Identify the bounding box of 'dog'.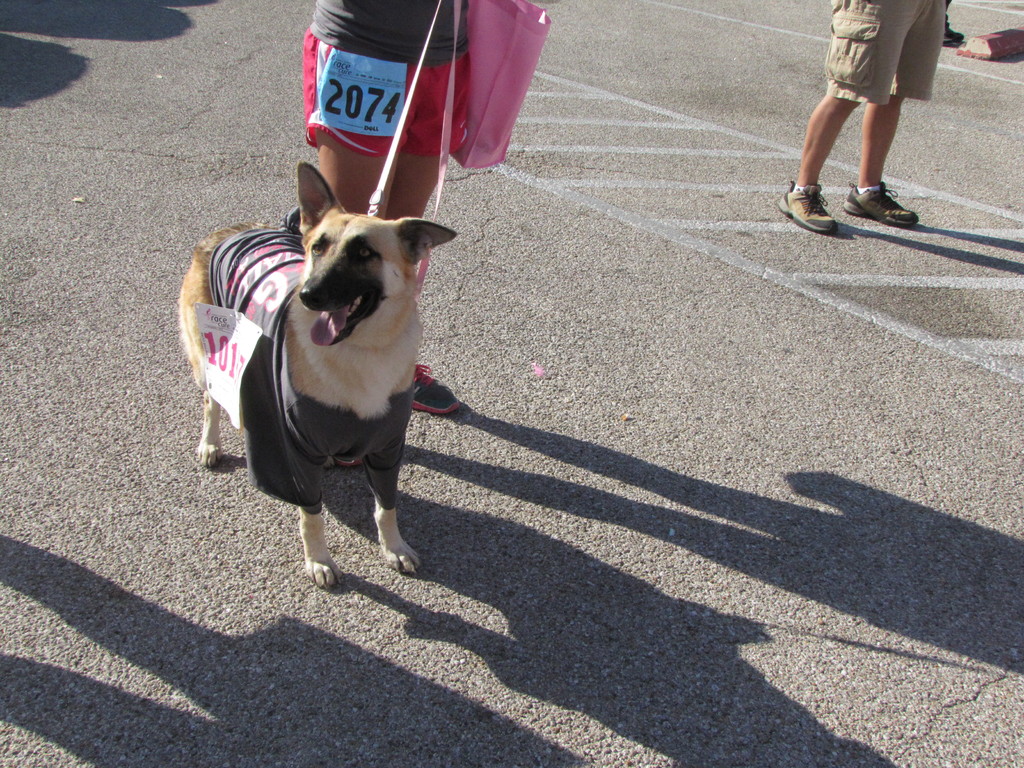
(172, 162, 457, 593).
